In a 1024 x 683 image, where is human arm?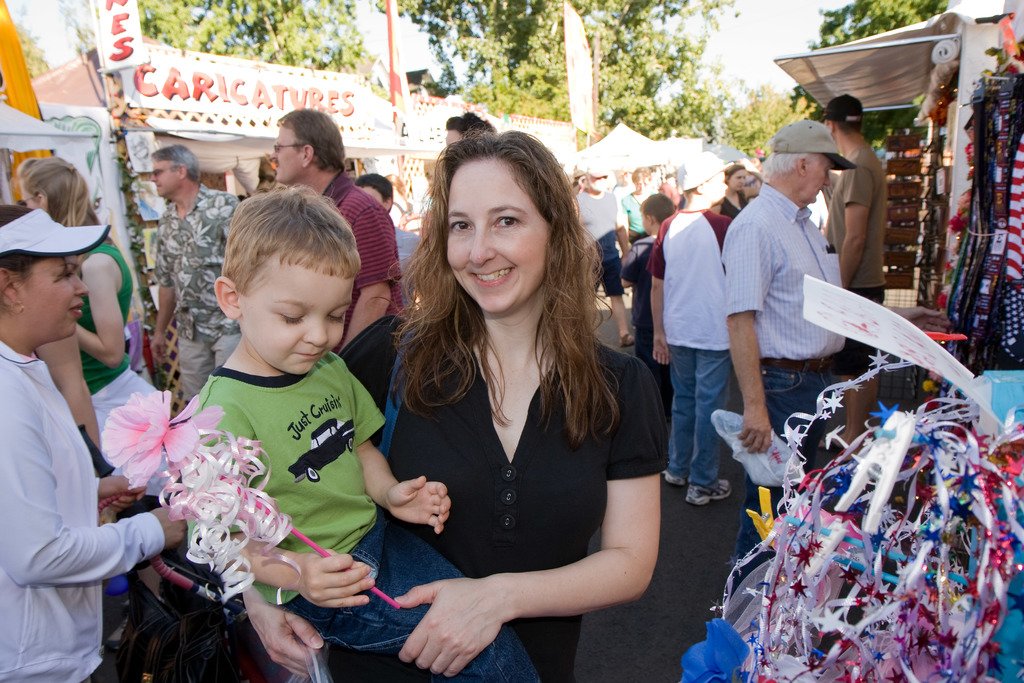
bbox=[143, 218, 170, 363].
